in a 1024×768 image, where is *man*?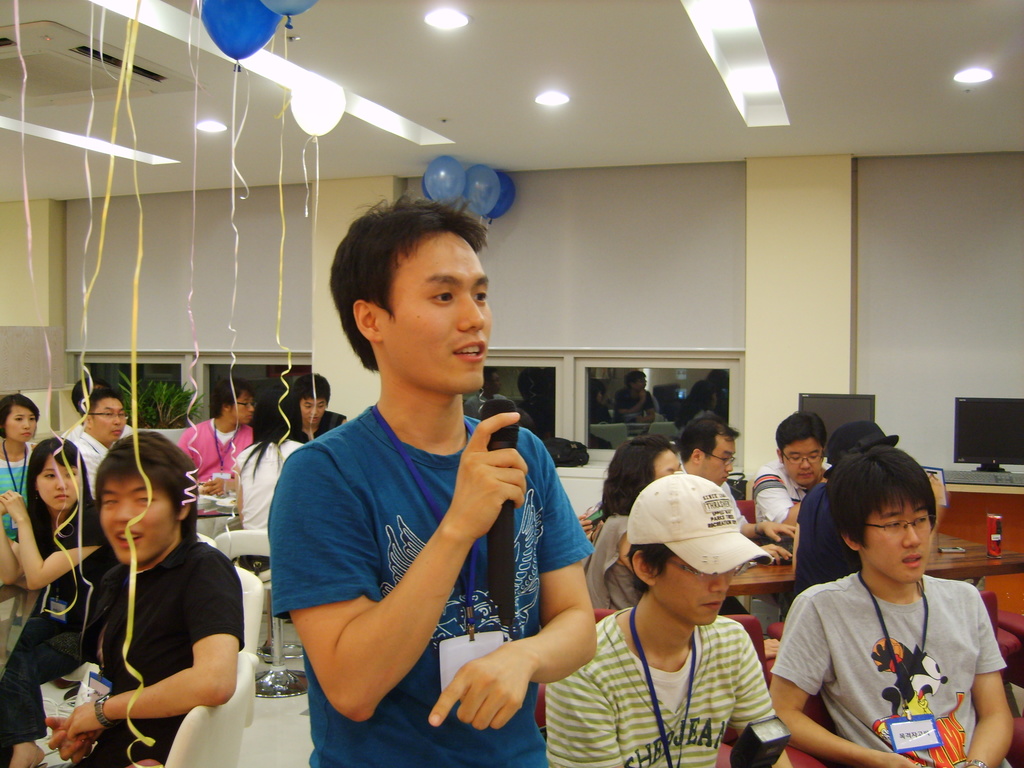
Rect(260, 192, 604, 767).
